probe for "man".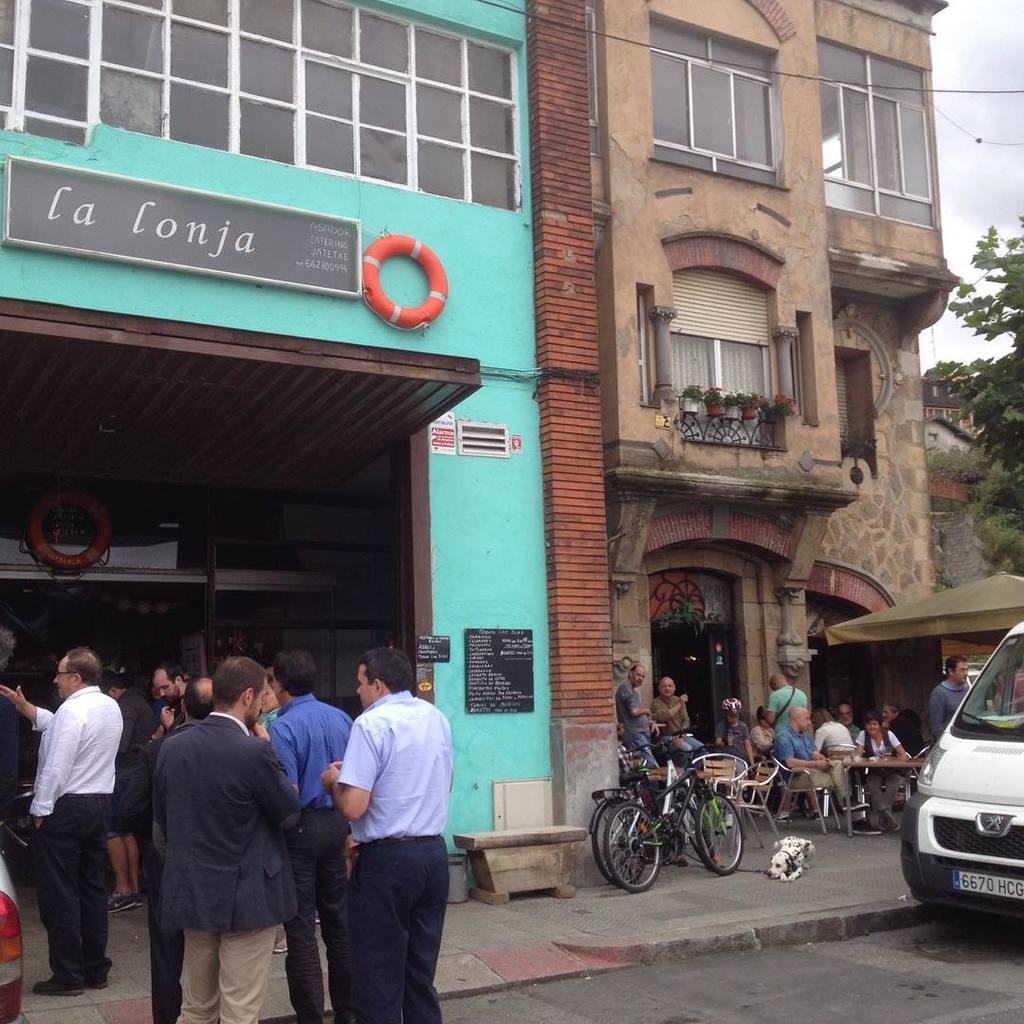
Probe result: [643,667,703,762].
